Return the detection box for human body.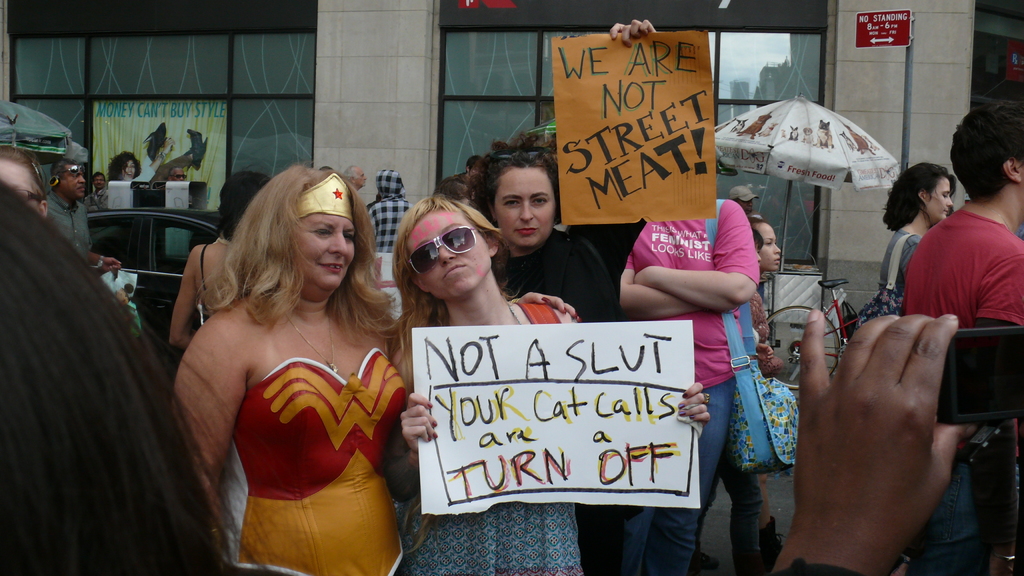
pyautogui.locateOnScreen(885, 96, 1023, 575).
